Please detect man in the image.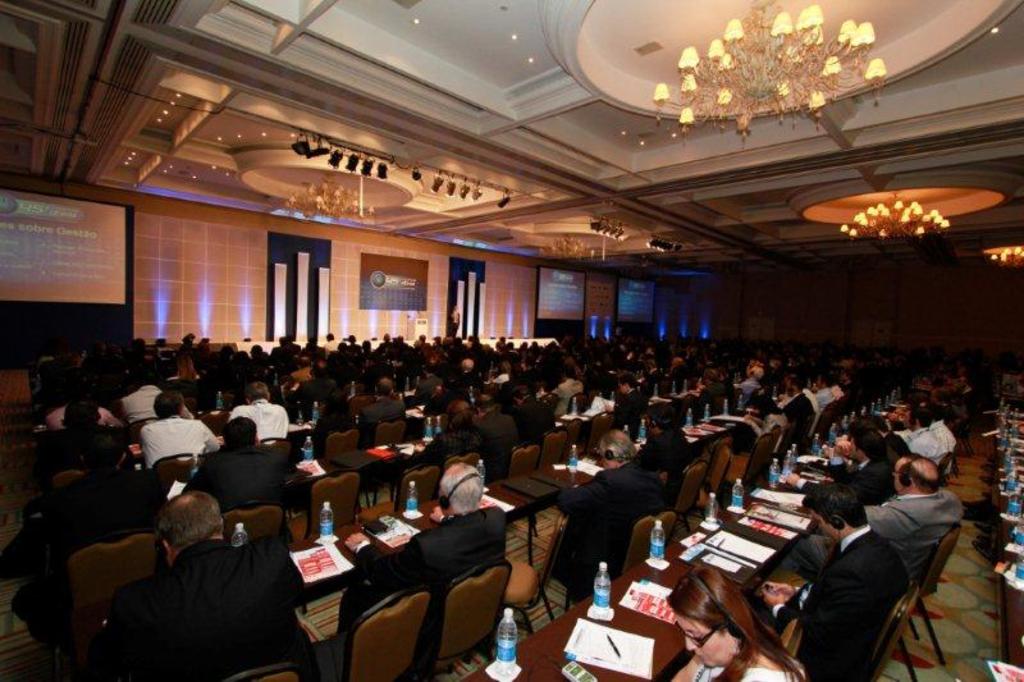
bbox=(900, 411, 952, 472).
